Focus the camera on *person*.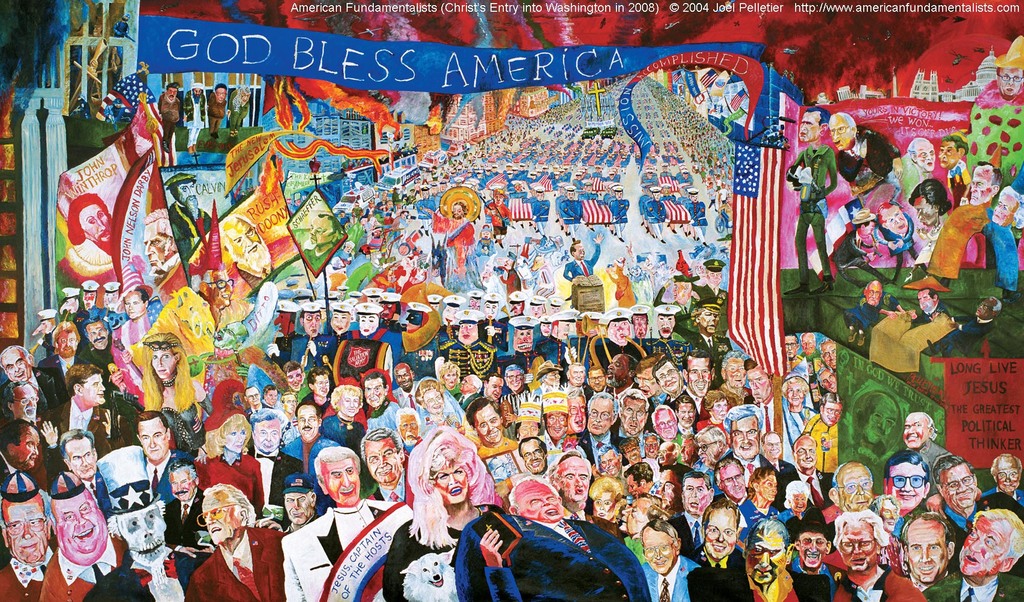
Focus region: <region>2, 381, 51, 427</region>.
